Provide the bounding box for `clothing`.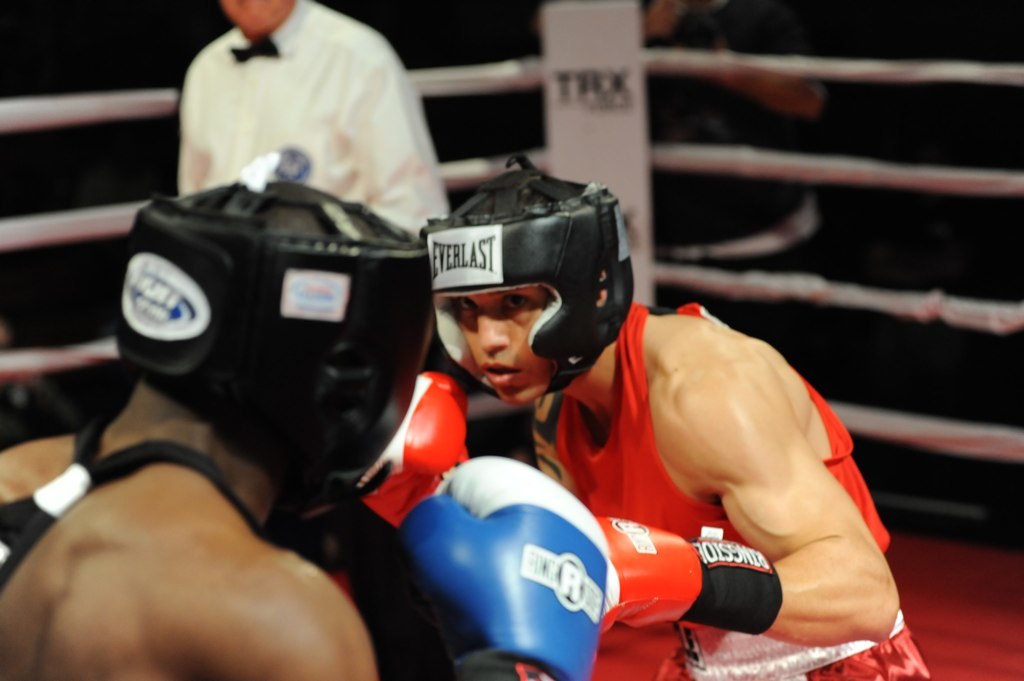
{"x1": 553, "y1": 288, "x2": 950, "y2": 680}.
